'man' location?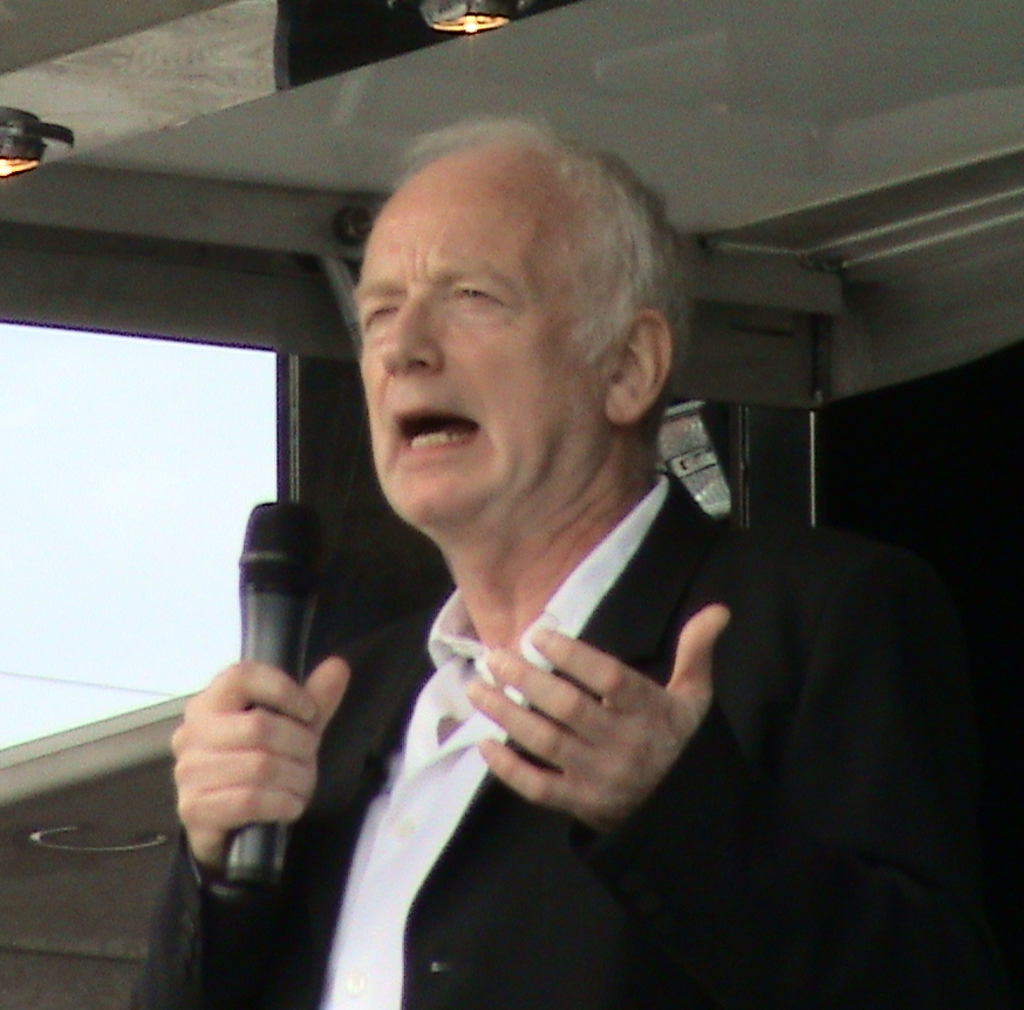
l=173, t=116, r=994, b=1009
